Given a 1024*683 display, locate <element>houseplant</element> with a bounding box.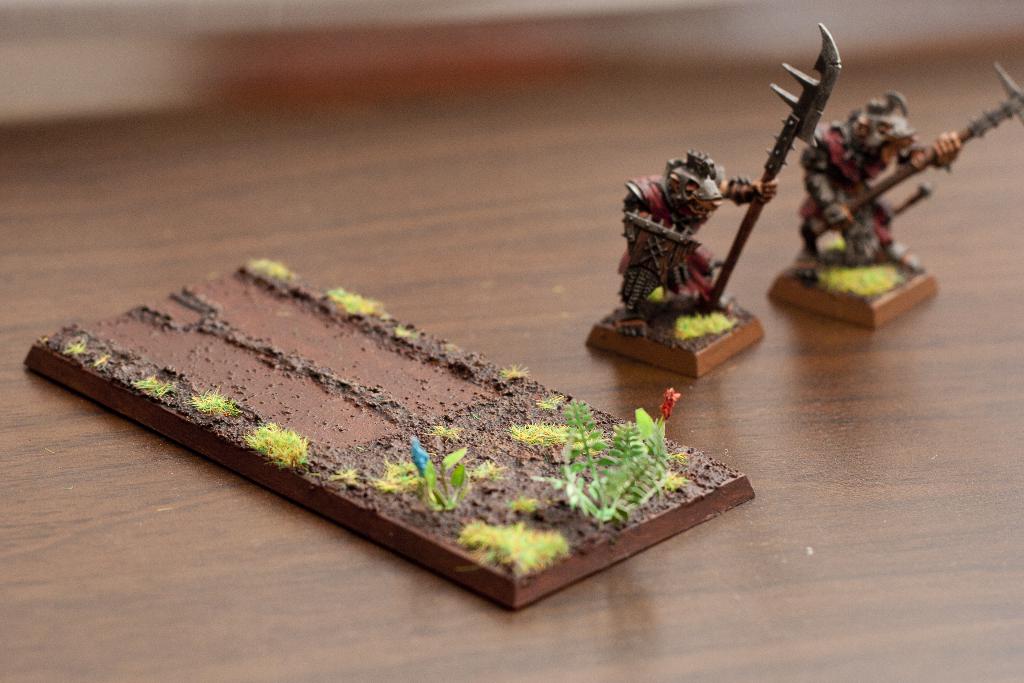
Located: (x1=330, y1=289, x2=395, y2=323).
